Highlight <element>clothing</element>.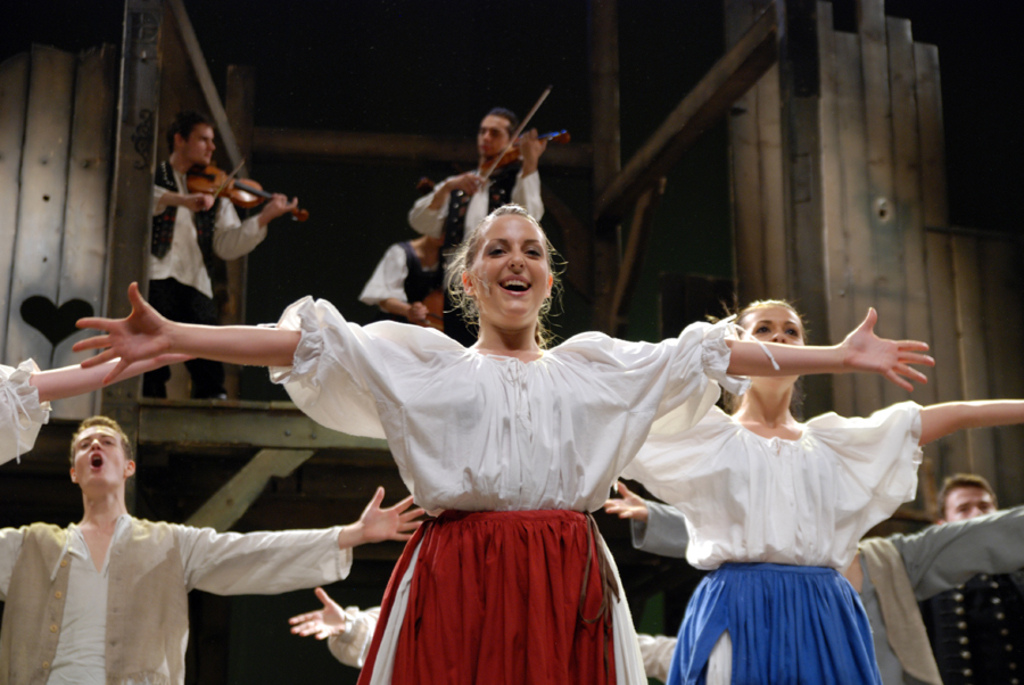
Highlighted region: (left=621, top=401, right=926, bottom=684).
